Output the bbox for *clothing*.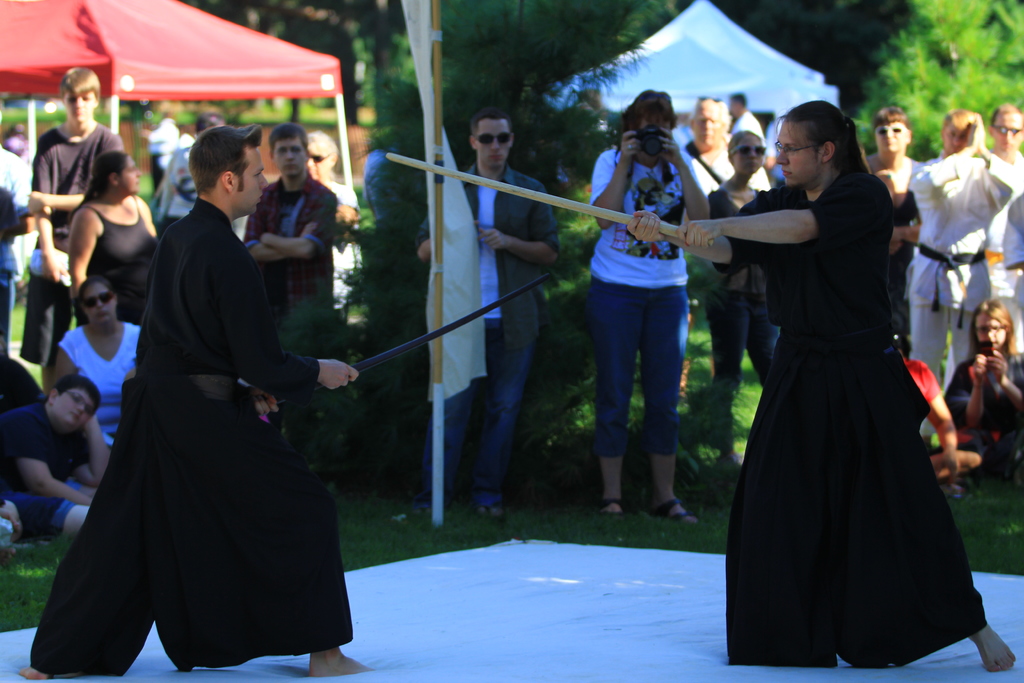
bbox=(419, 165, 555, 502).
